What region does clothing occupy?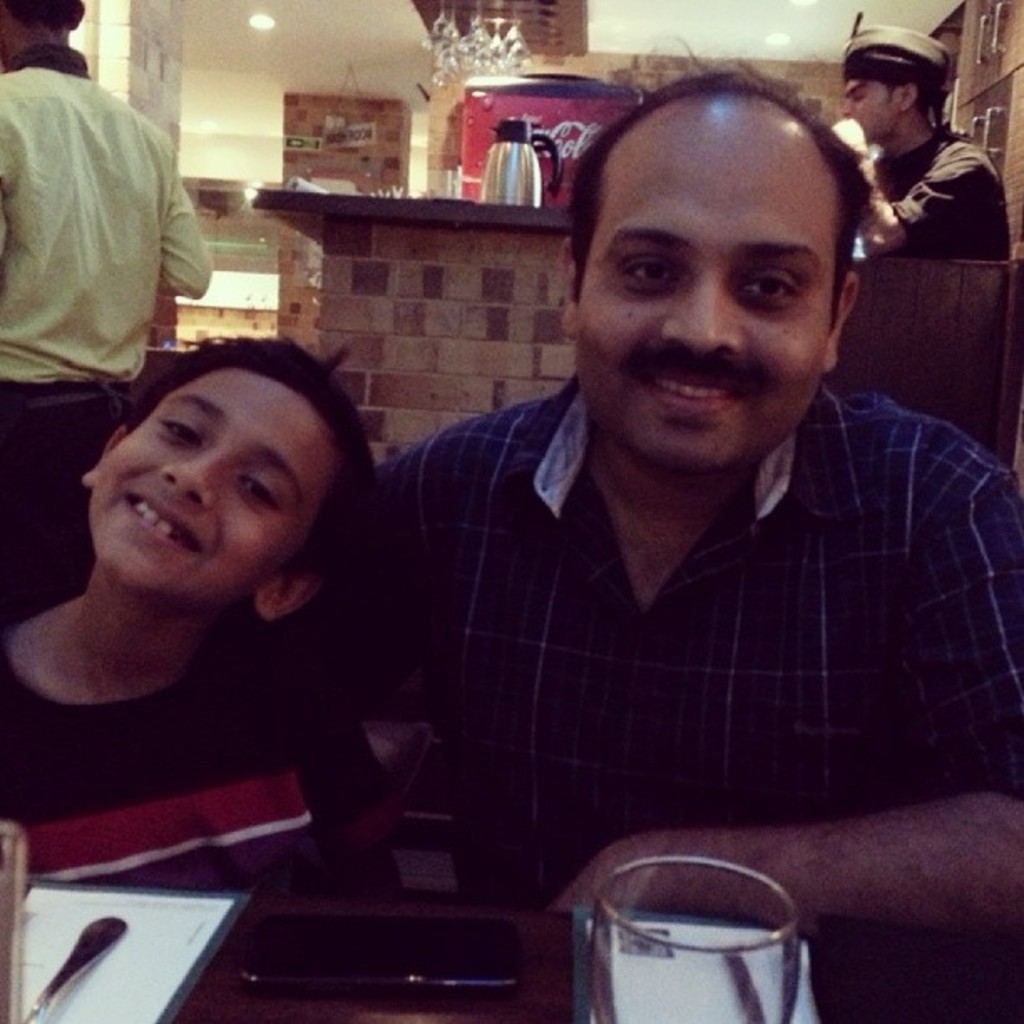
<bbox>336, 315, 977, 914</bbox>.
